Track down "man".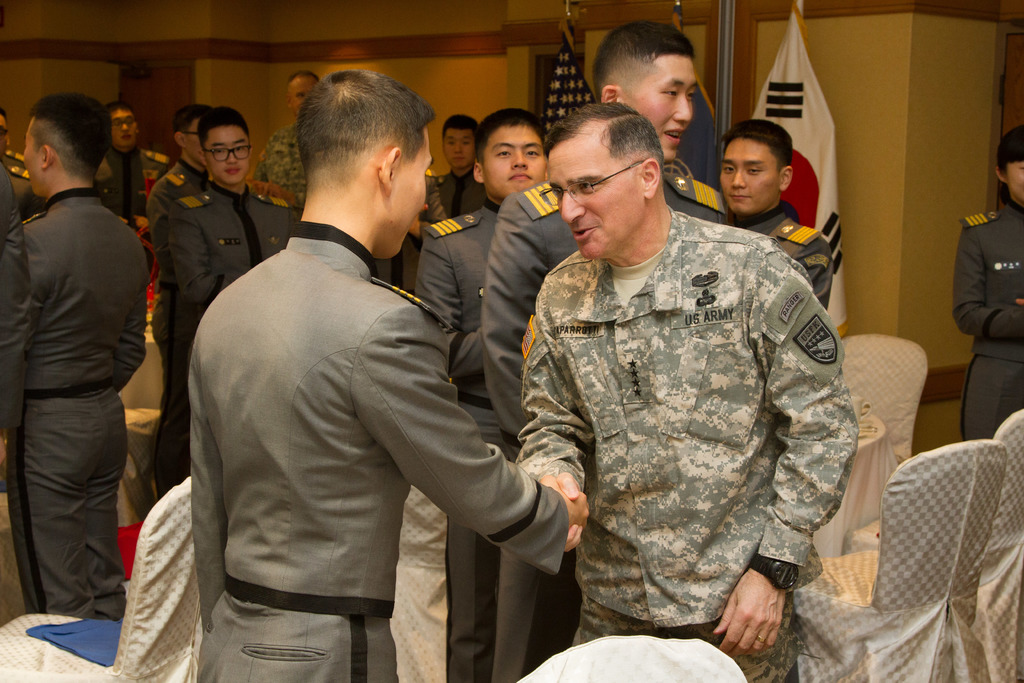
Tracked to 484/19/727/682.
